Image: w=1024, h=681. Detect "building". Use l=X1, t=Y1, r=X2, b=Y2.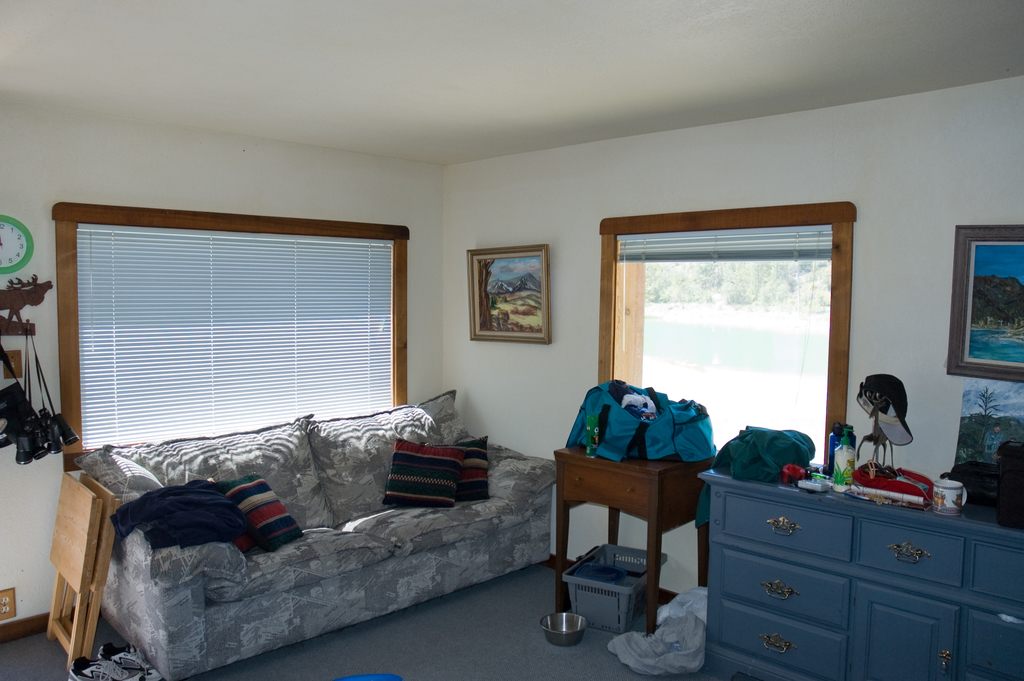
l=0, t=0, r=1023, b=680.
